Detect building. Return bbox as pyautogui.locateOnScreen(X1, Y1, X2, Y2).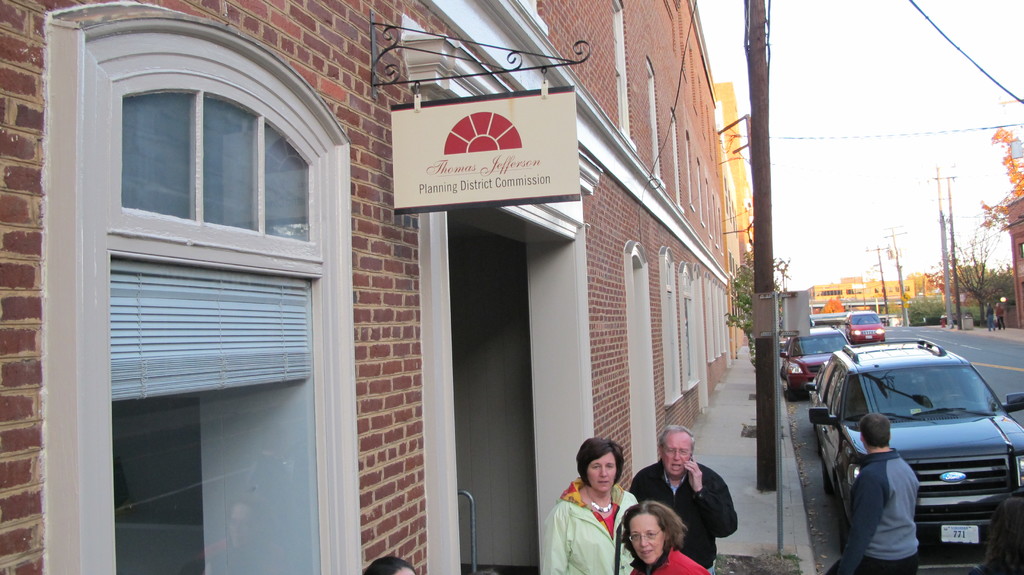
pyautogui.locateOnScreen(0, 0, 779, 574).
